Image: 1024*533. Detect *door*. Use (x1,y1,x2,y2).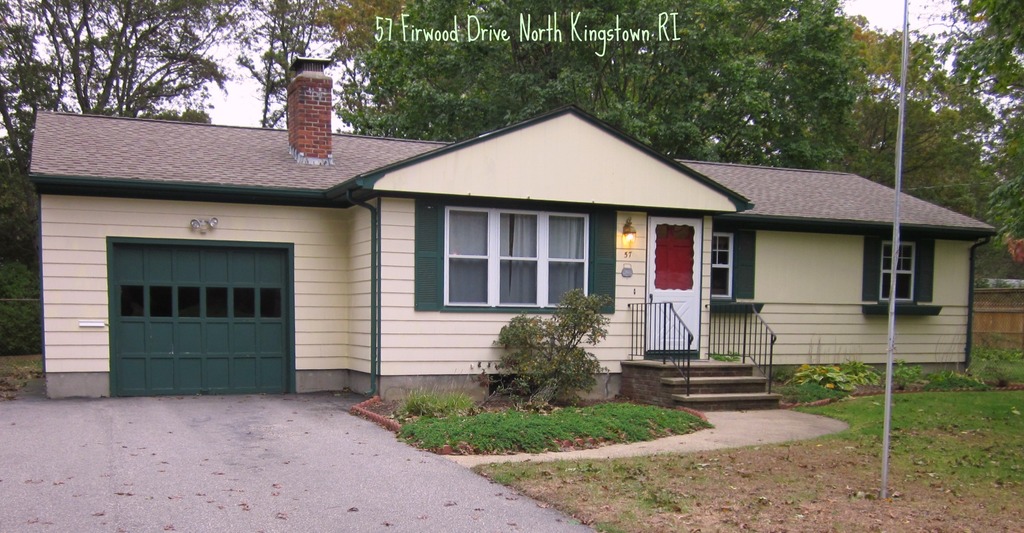
(642,215,701,360).
